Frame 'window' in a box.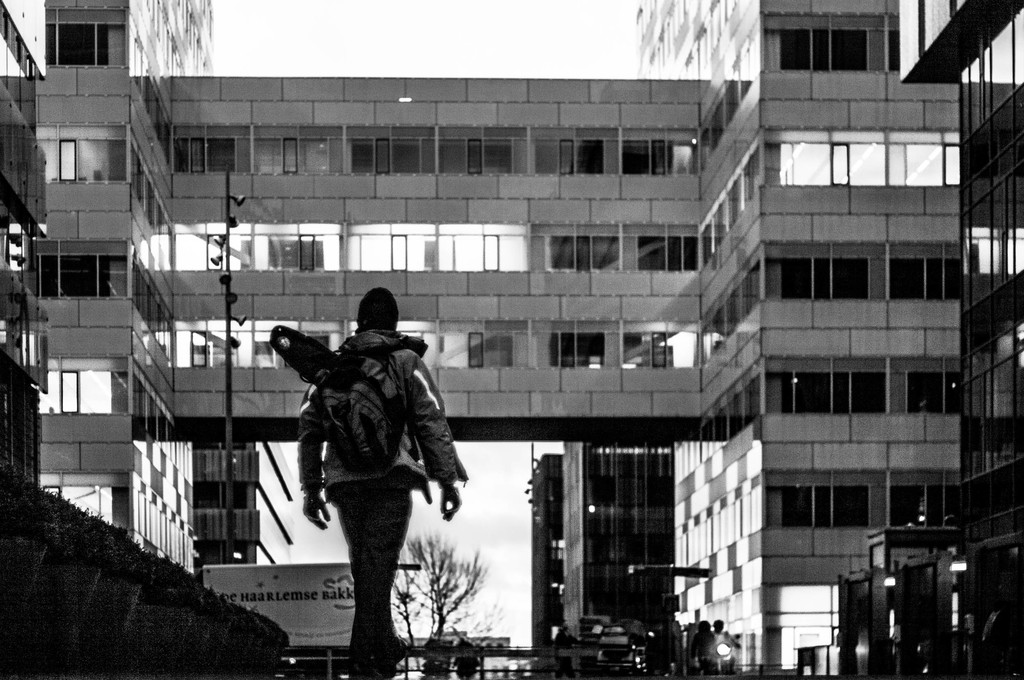
x1=776, y1=138, x2=963, y2=188.
